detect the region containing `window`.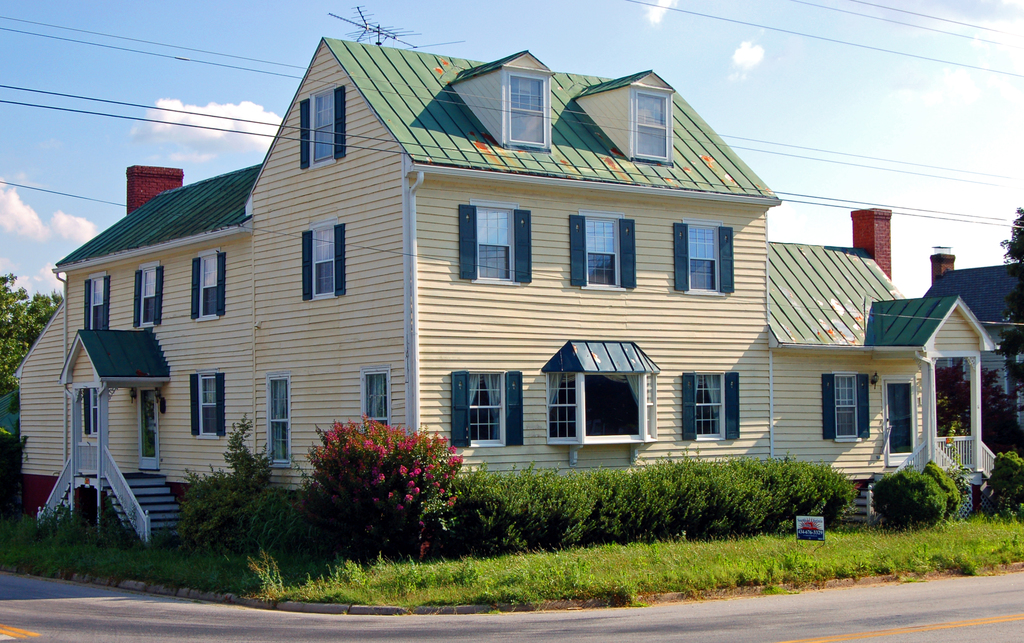
Rect(832, 373, 863, 442).
